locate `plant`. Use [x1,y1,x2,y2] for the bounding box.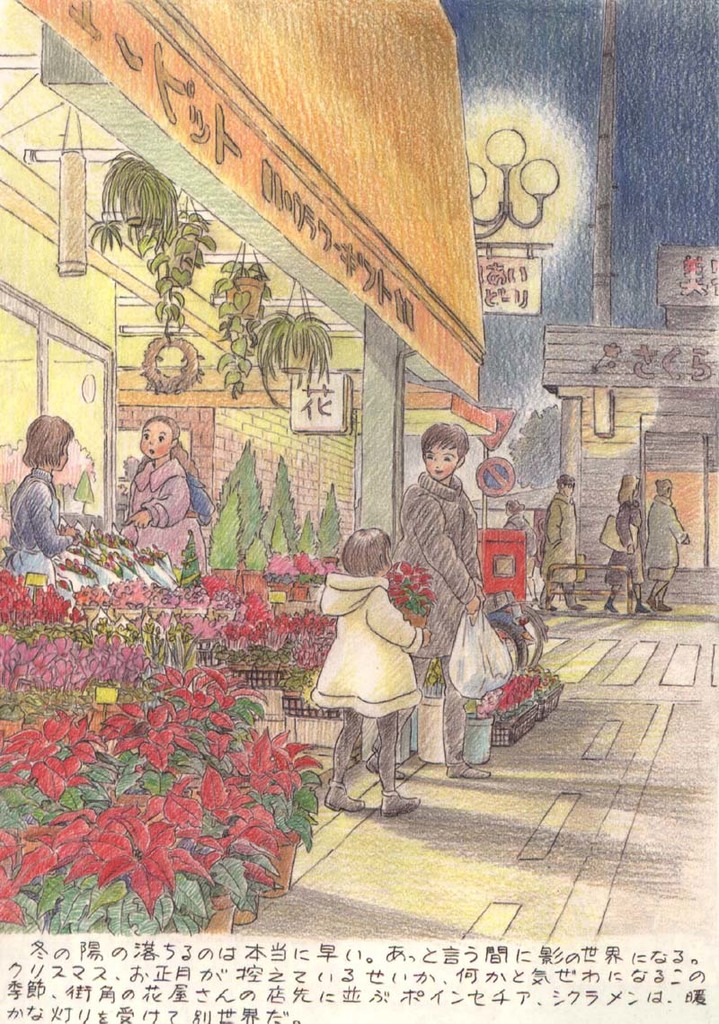
[253,285,320,393].
